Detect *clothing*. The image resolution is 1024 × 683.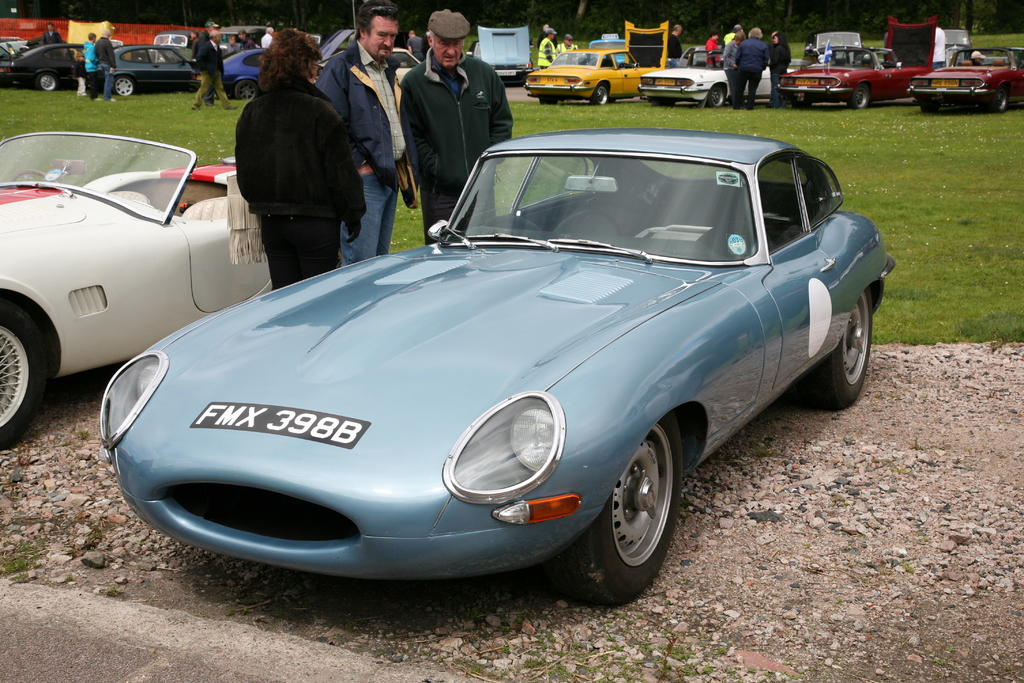
l=667, t=33, r=680, b=70.
